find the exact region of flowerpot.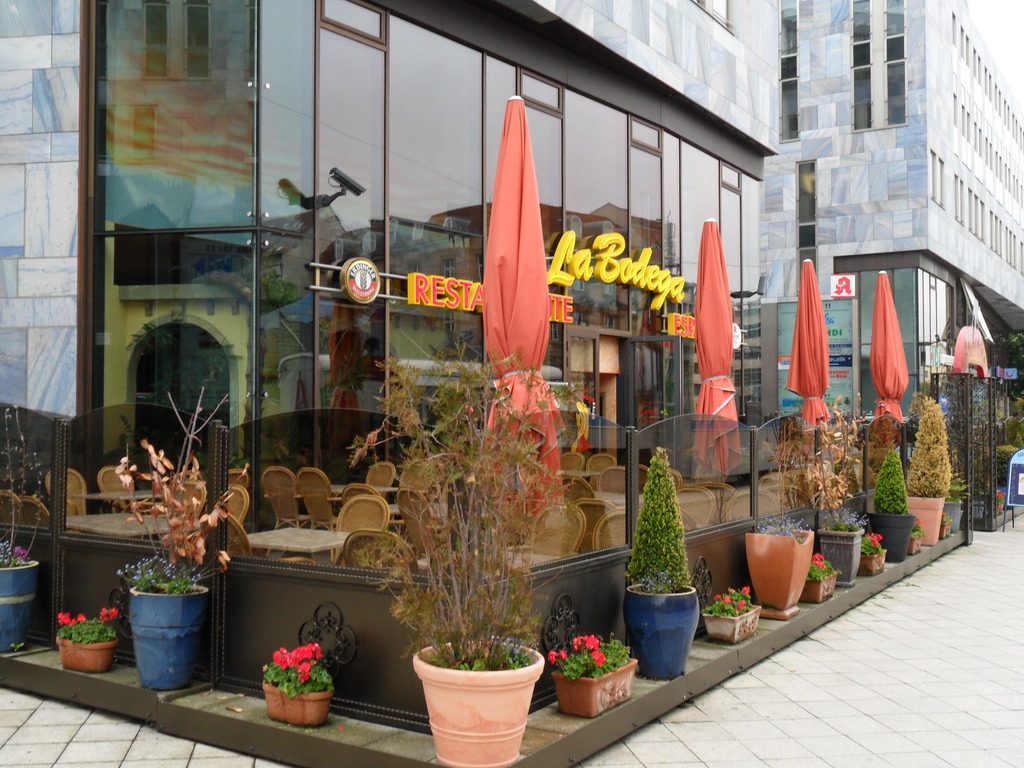
Exact region: <region>747, 518, 809, 622</region>.
